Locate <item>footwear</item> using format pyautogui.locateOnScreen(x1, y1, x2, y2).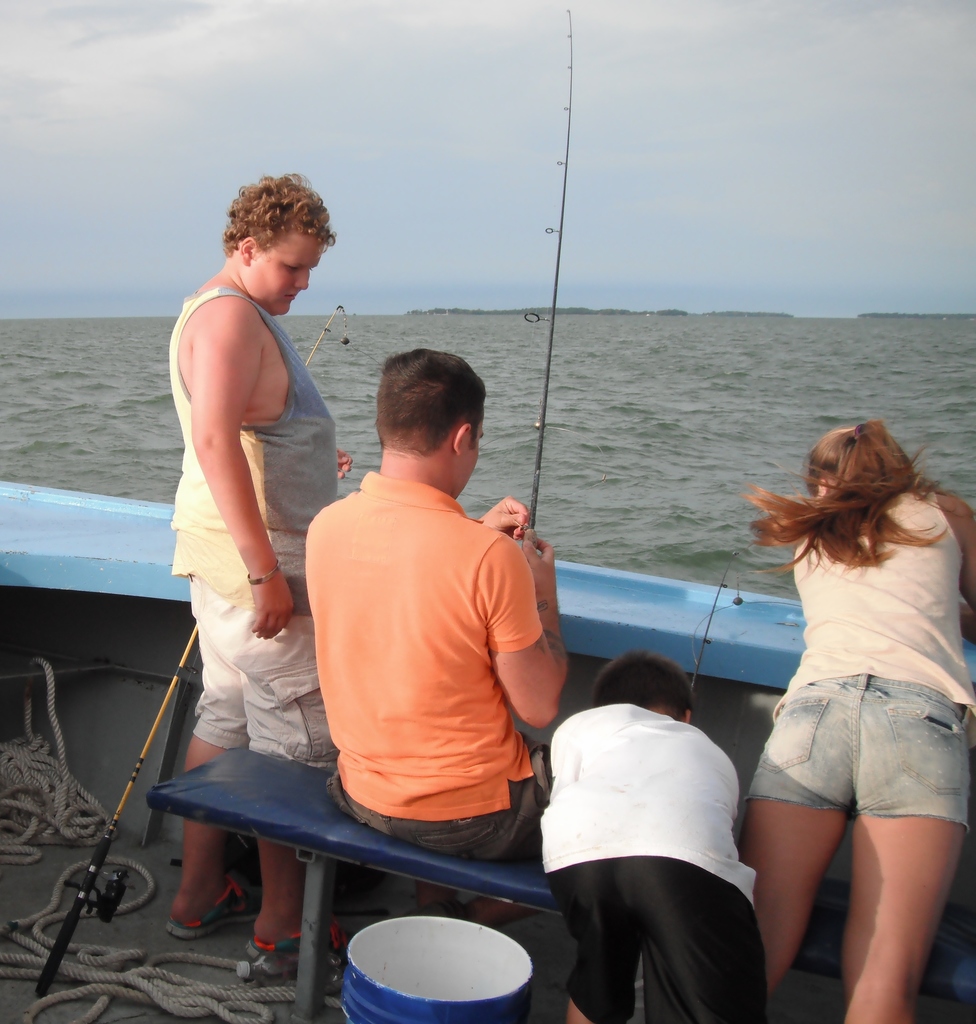
pyautogui.locateOnScreen(239, 908, 386, 970).
